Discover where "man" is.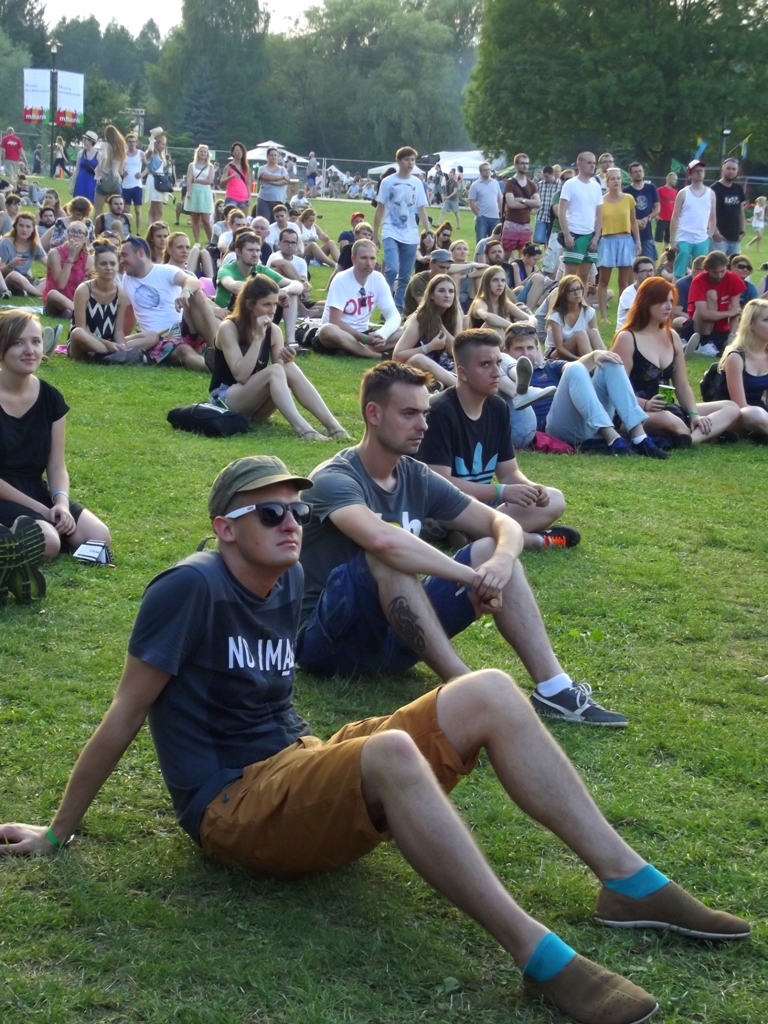
Discovered at locate(503, 319, 668, 453).
